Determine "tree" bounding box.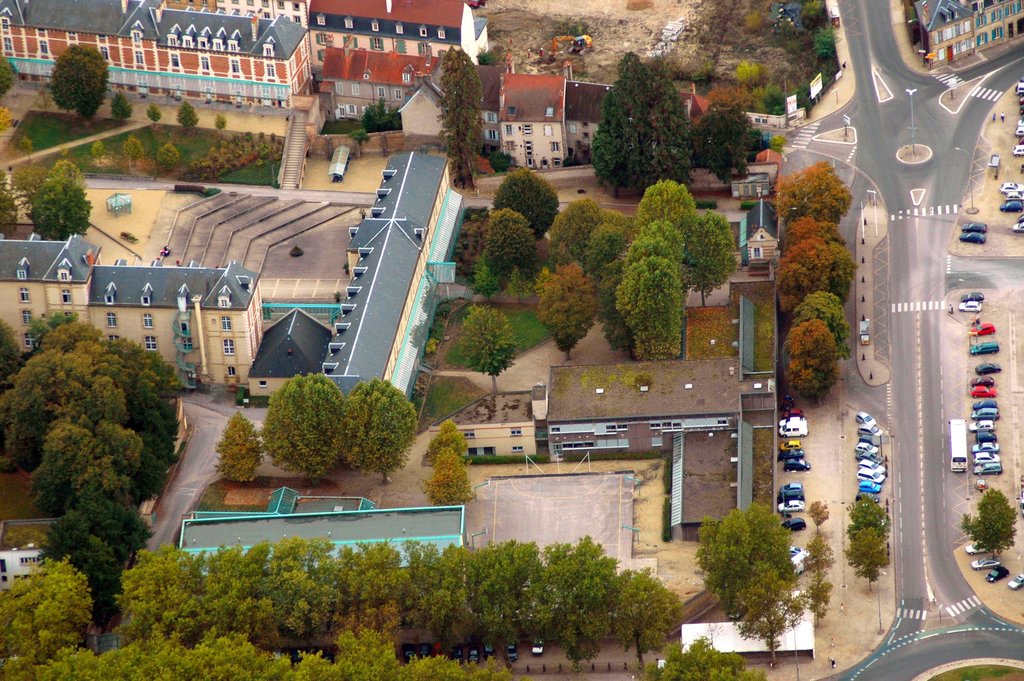
Determined: box=[595, 53, 687, 204].
